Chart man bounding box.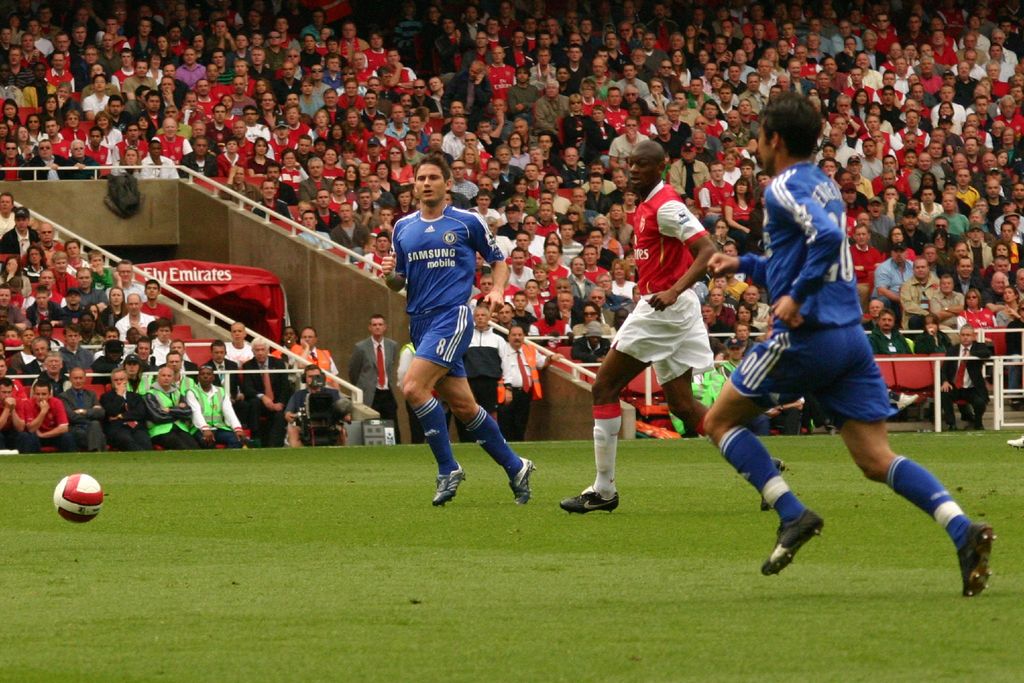
Charted: BBox(723, 49, 754, 85).
